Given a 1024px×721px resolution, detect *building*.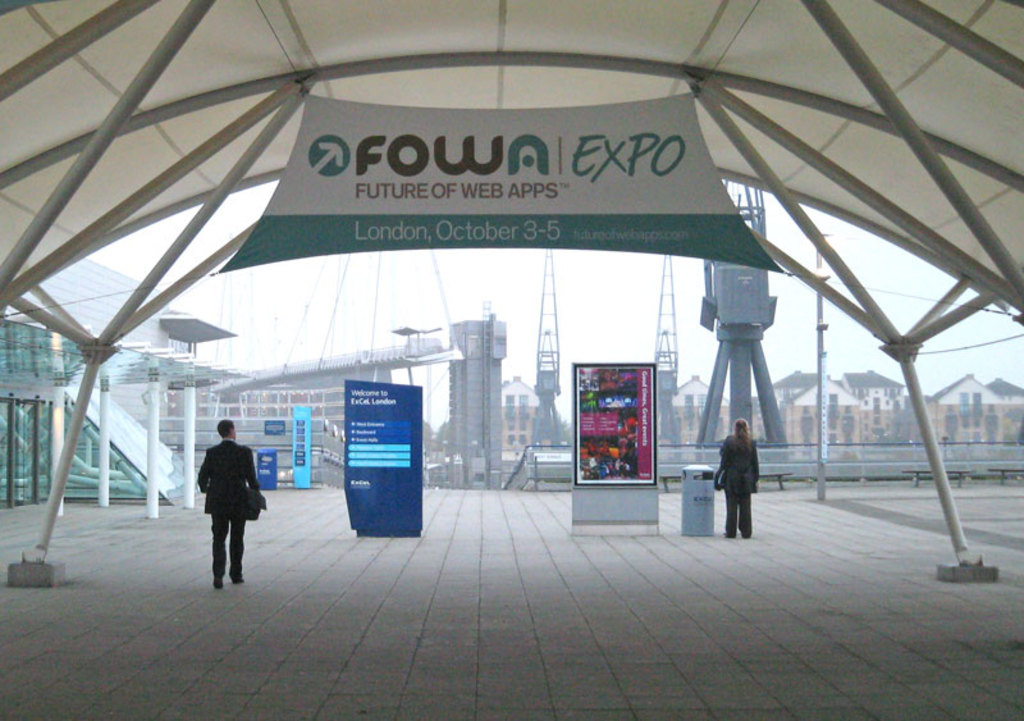
bbox=[451, 319, 508, 490].
